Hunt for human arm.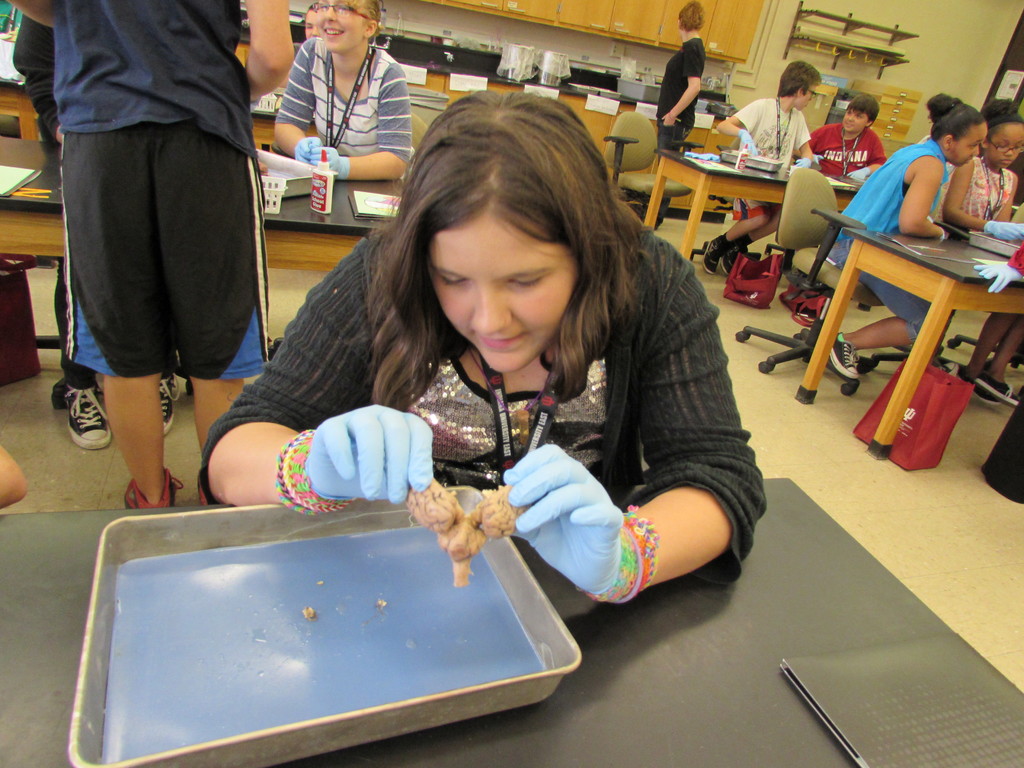
Hunted down at [717,95,759,166].
